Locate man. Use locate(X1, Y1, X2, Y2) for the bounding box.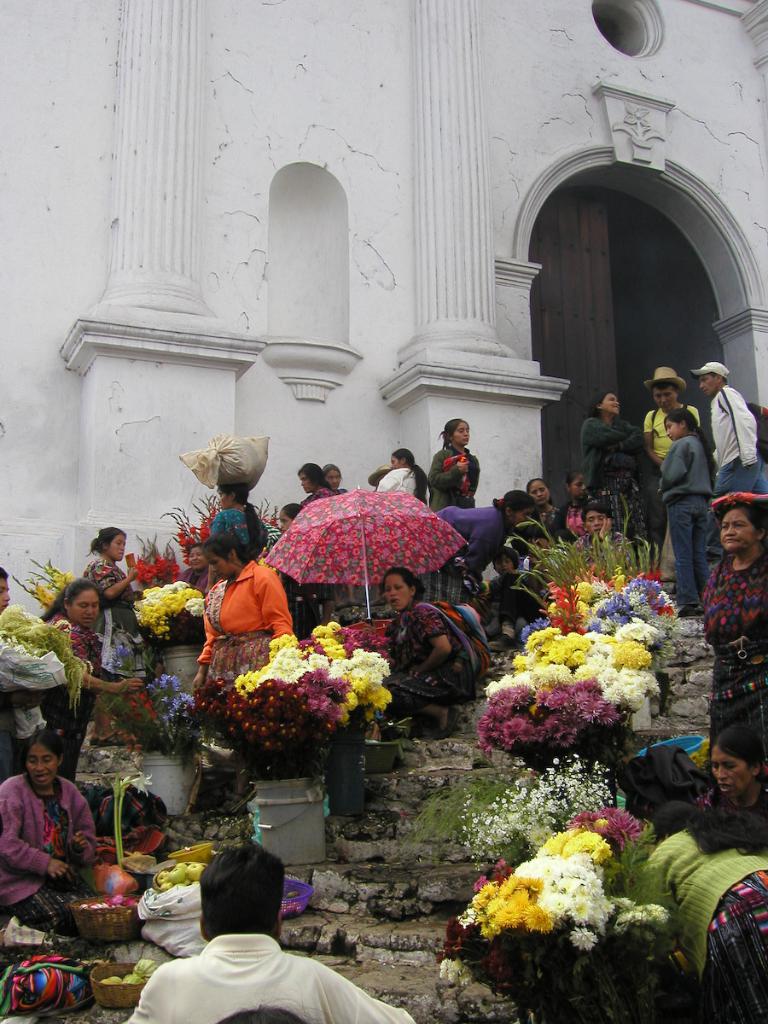
locate(125, 864, 393, 1023).
